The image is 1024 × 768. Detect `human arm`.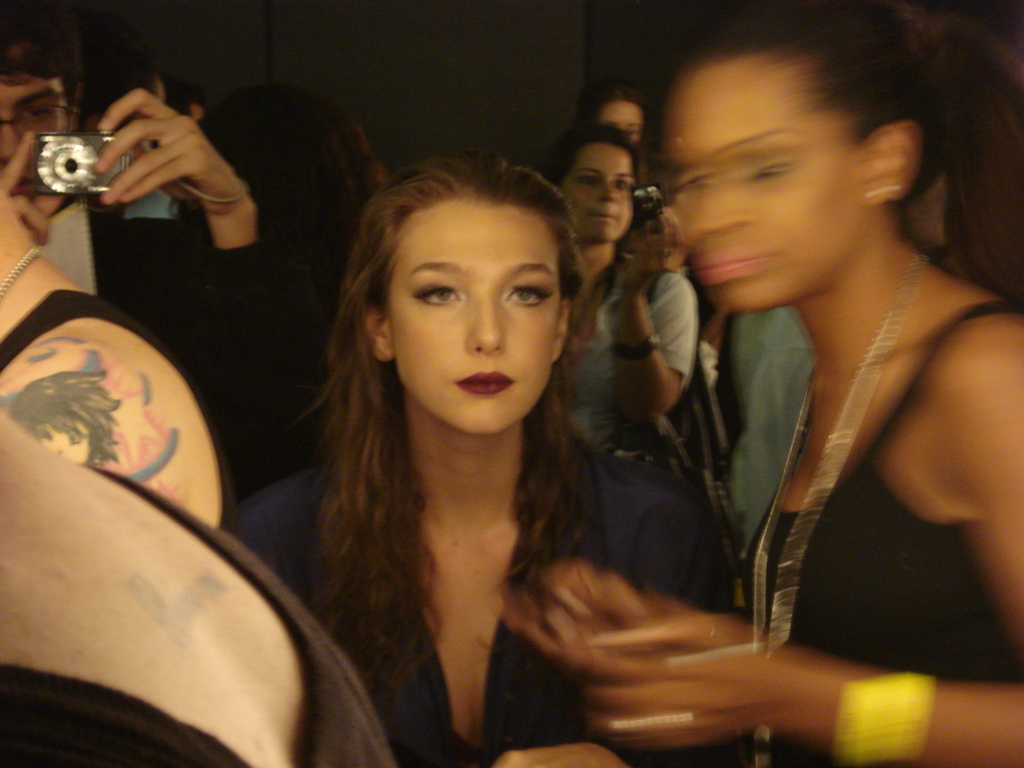
Detection: box(493, 743, 624, 767).
